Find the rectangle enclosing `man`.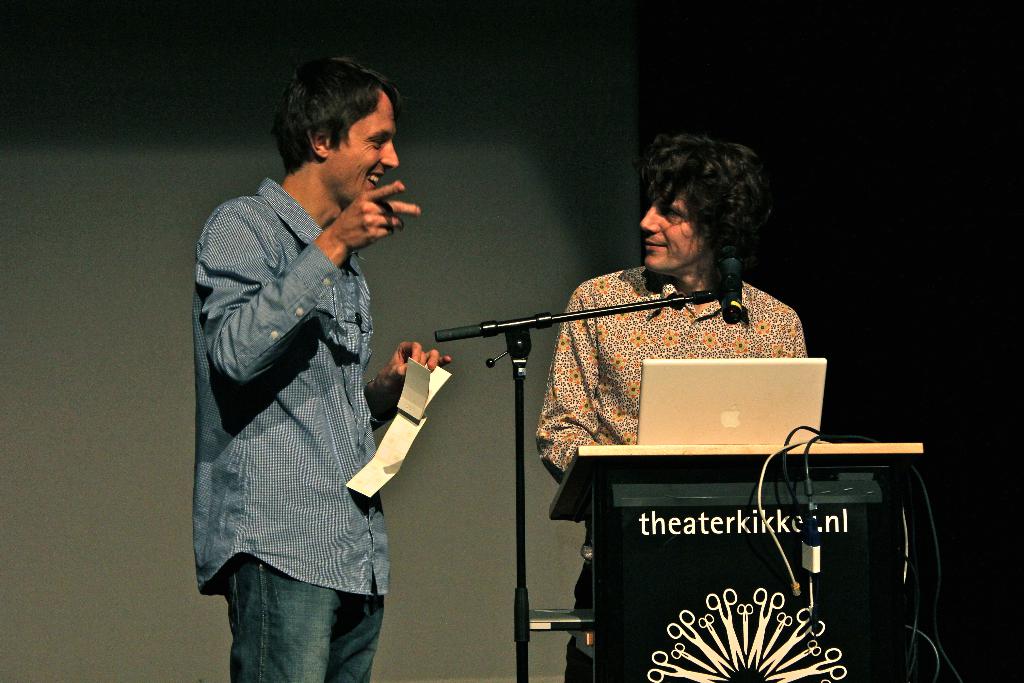
locate(533, 134, 810, 682).
